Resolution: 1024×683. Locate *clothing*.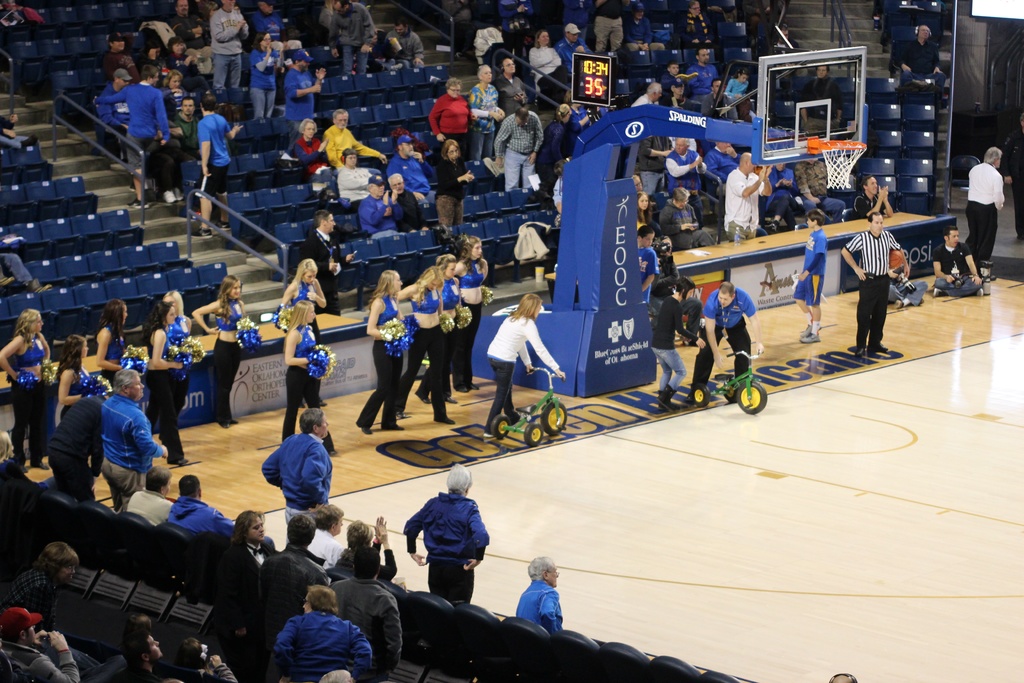
[left=934, top=245, right=981, bottom=295].
